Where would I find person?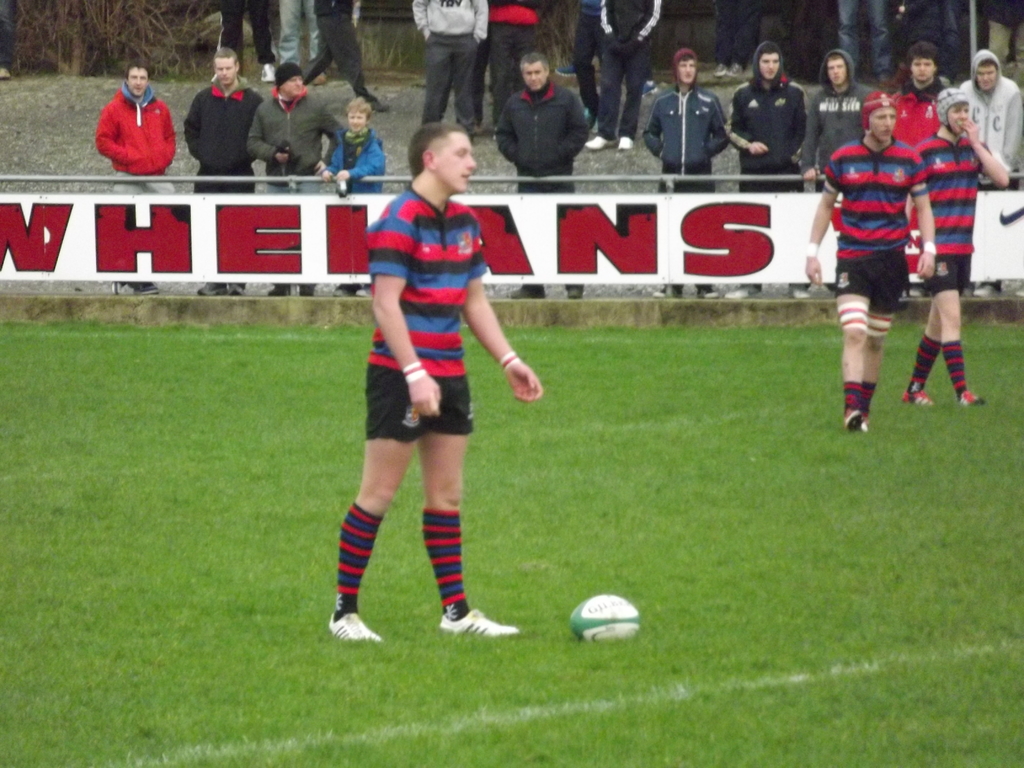
At bbox(181, 44, 266, 190).
